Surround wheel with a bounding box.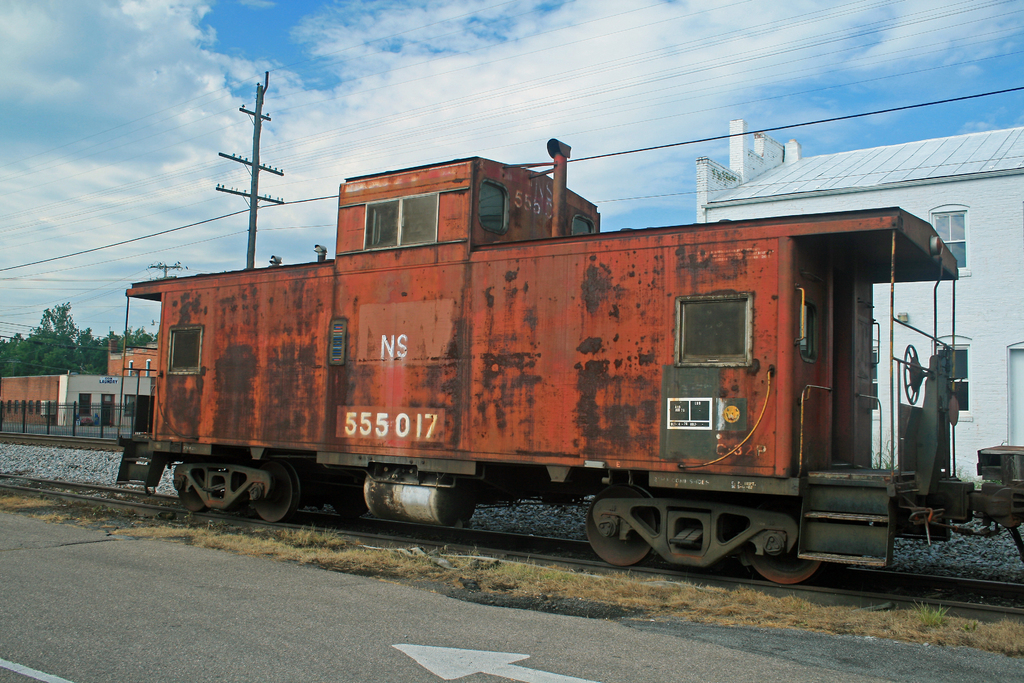
locate(181, 467, 218, 513).
